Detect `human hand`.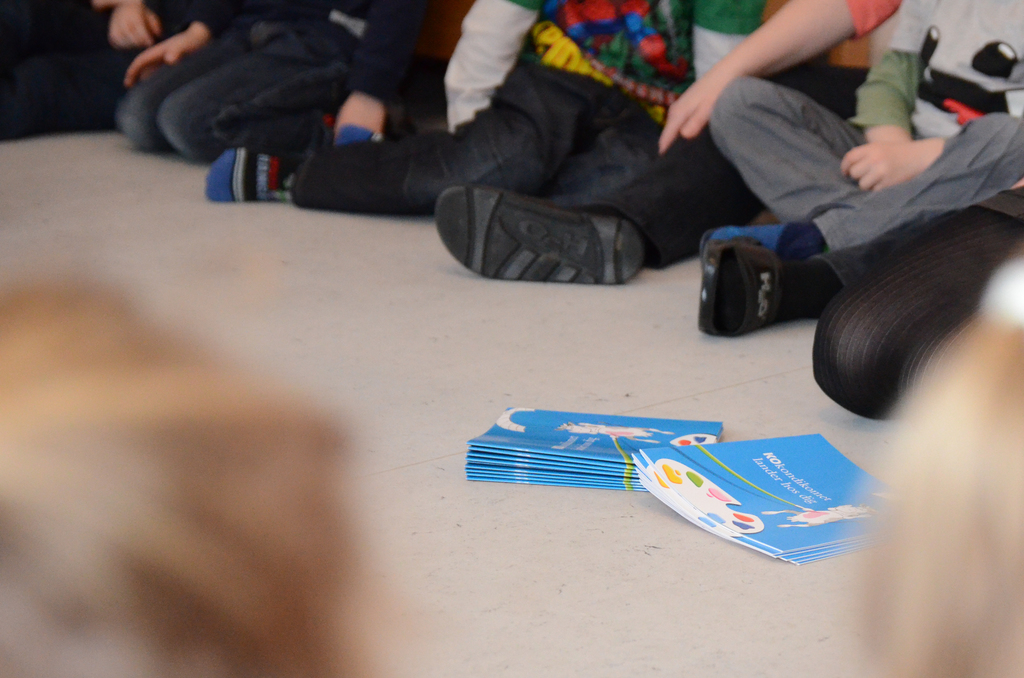
Detected at [852,101,952,182].
